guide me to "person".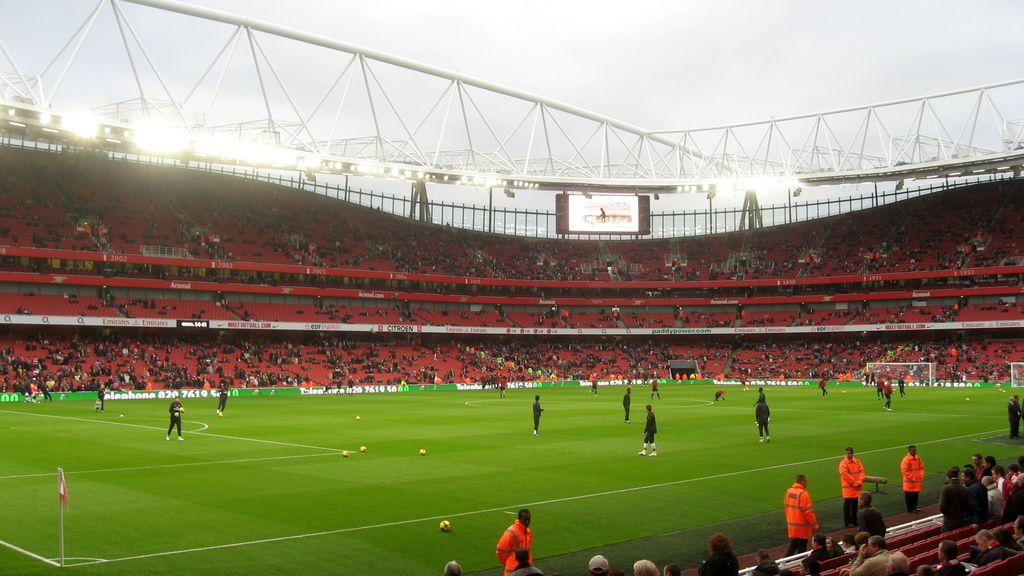
Guidance: box(996, 467, 1018, 506).
